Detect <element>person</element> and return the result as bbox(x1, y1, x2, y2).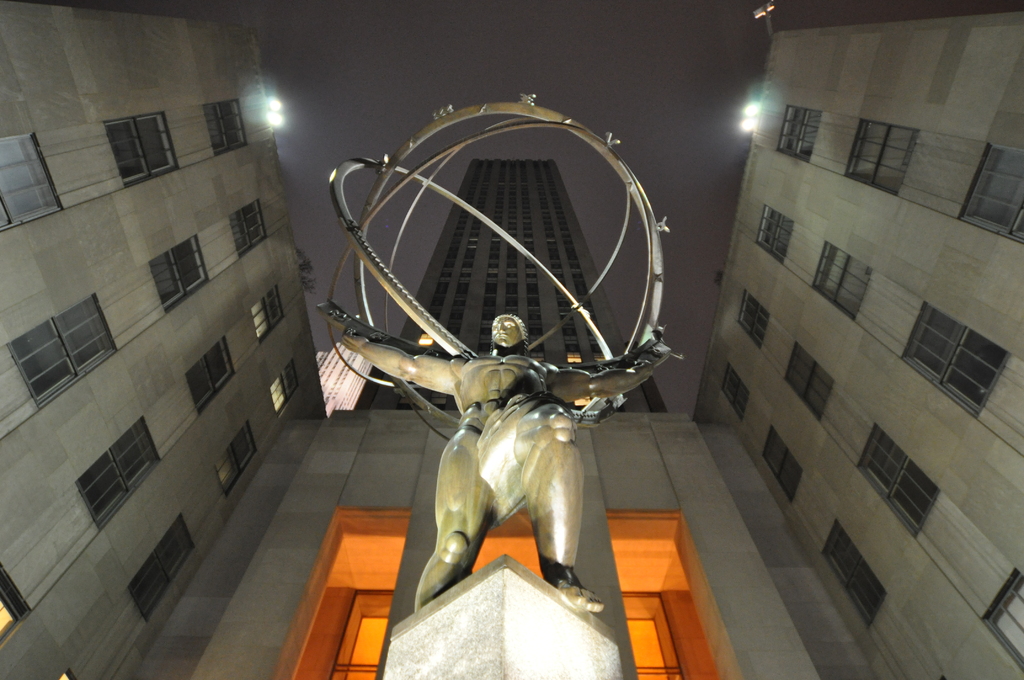
bbox(348, 81, 666, 654).
